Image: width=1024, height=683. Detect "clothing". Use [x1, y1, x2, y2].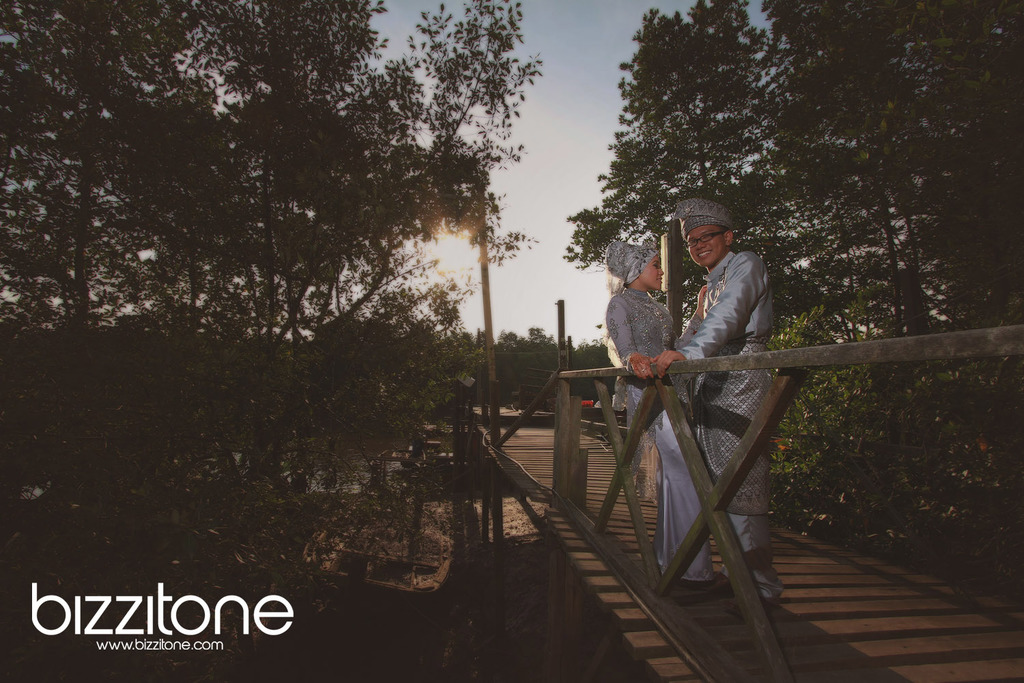
[646, 205, 793, 436].
